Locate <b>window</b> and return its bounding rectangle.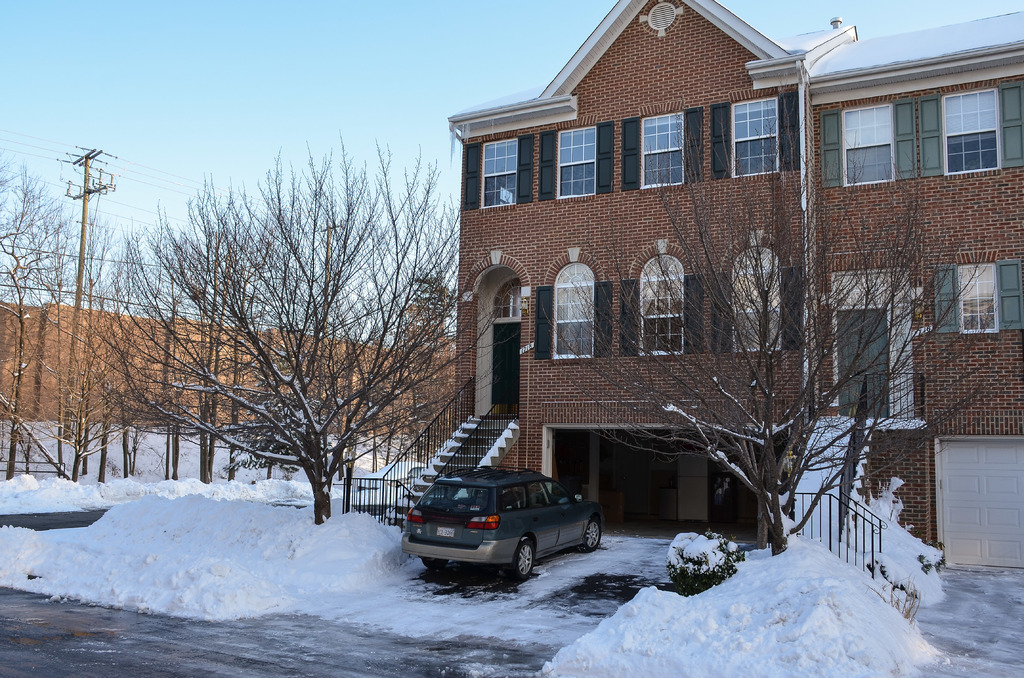
<bbox>636, 254, 682, 355</bbox>.
